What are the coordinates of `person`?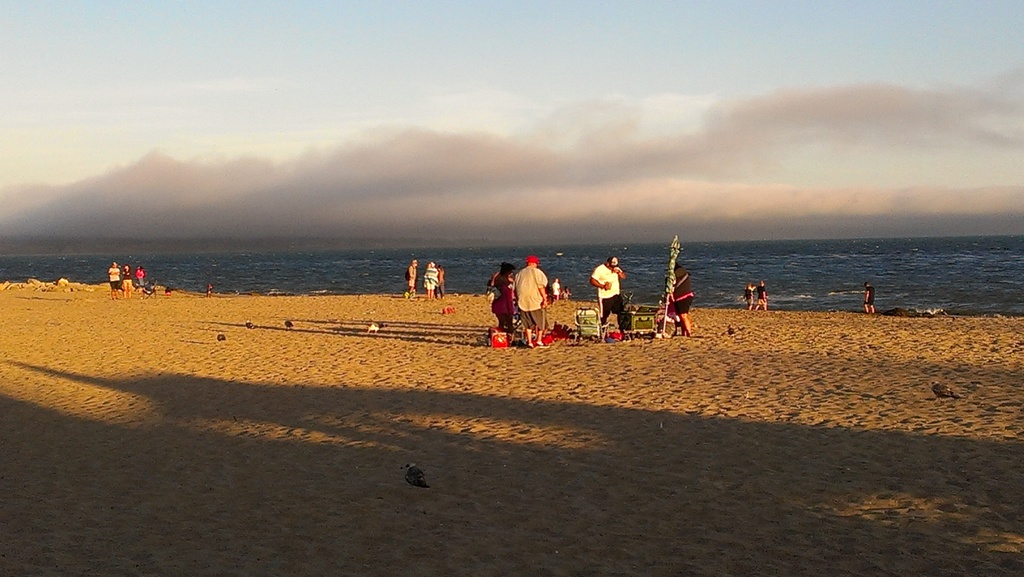
bbox=[423, 259, 436, 303].
